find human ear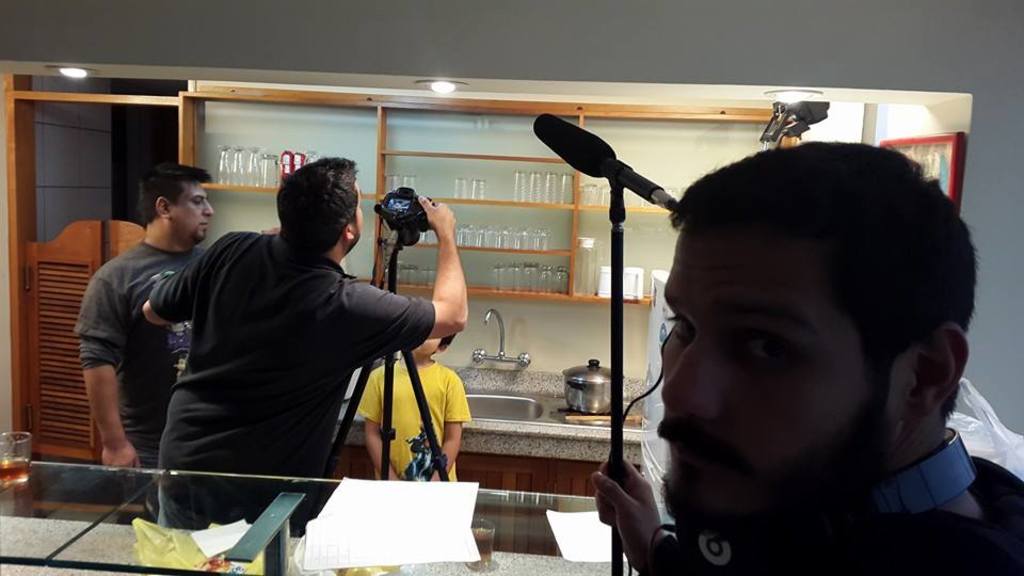
{"left": 905, "top": 320, "right": 971, "bottom": 425}
